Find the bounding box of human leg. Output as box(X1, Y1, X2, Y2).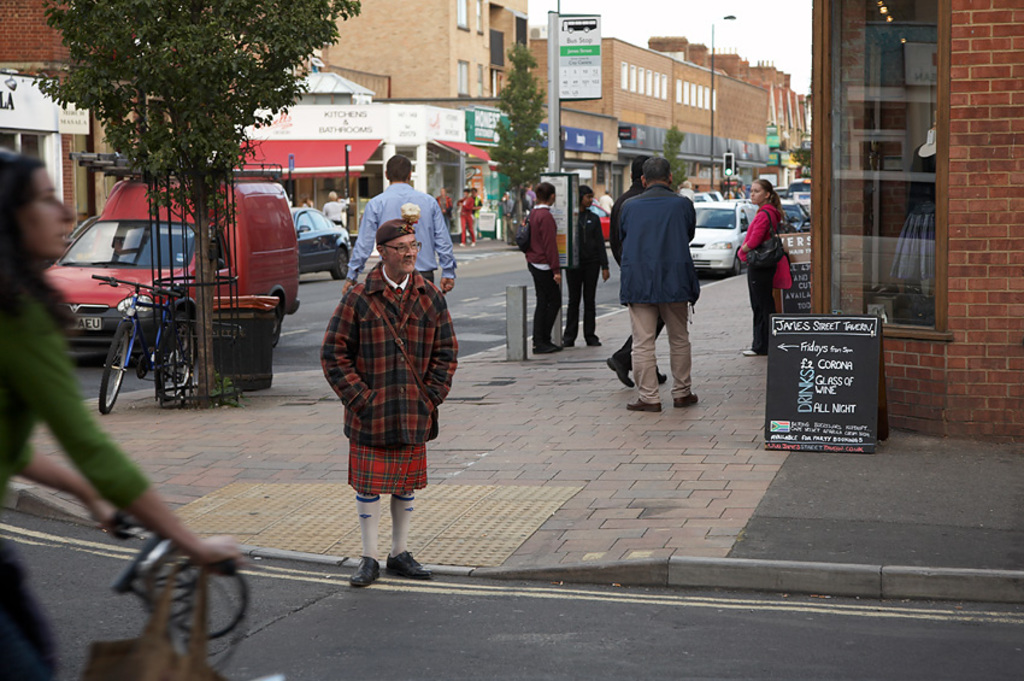
box(457, 218, 469, 246).
